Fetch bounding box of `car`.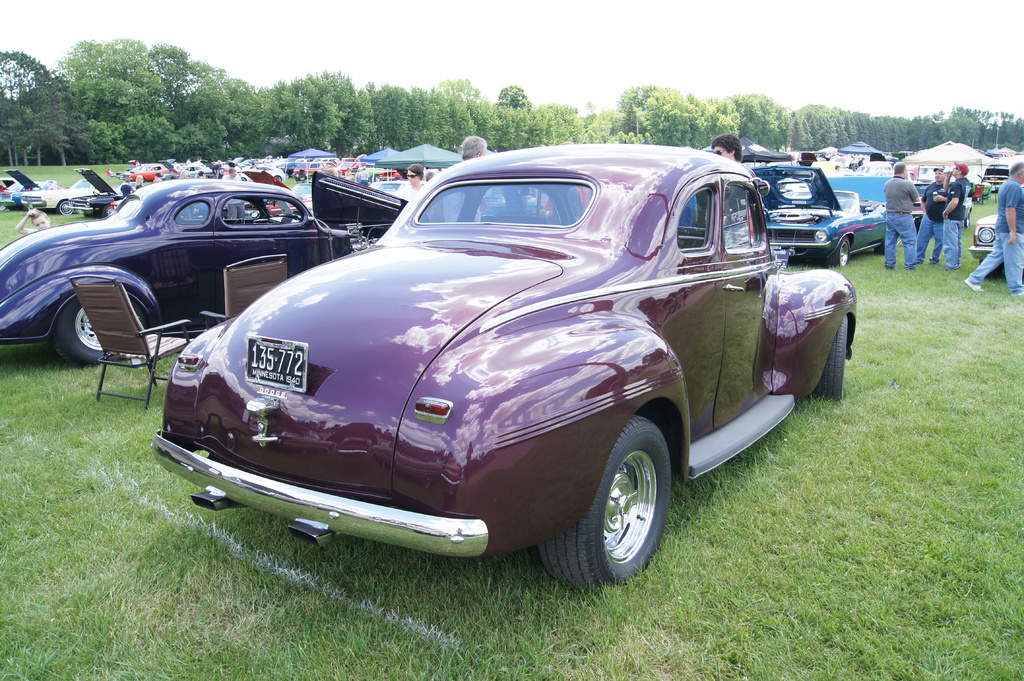
Bbox: Rect(145, 142, 859, 598).
